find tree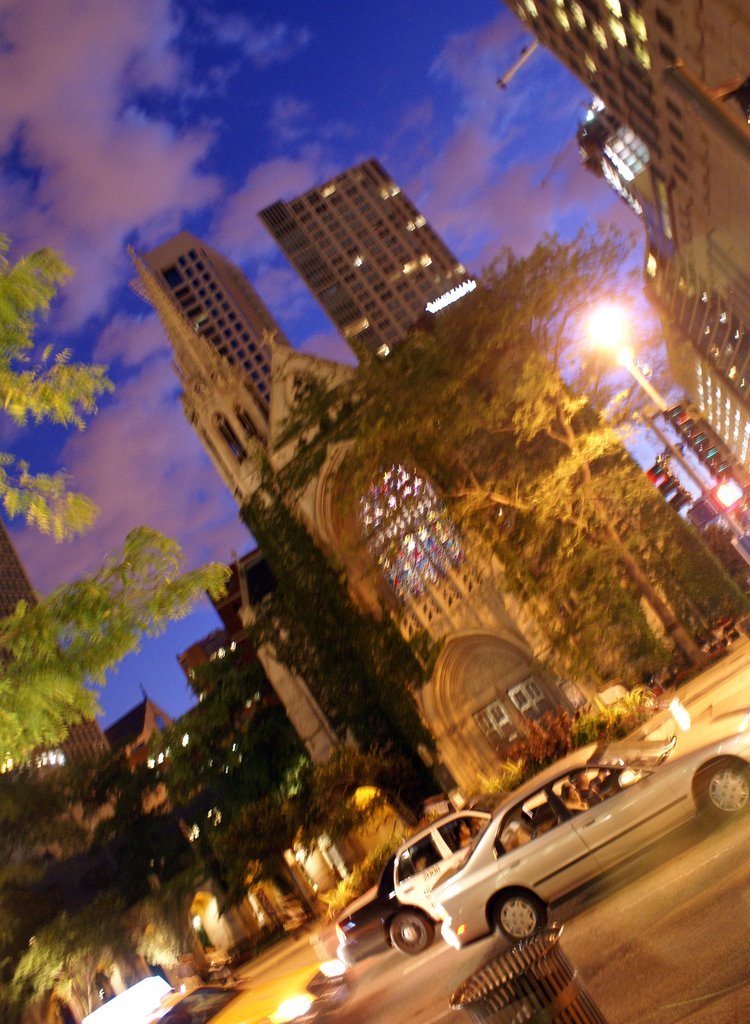
bbox=[0, 234, 234, 771]
